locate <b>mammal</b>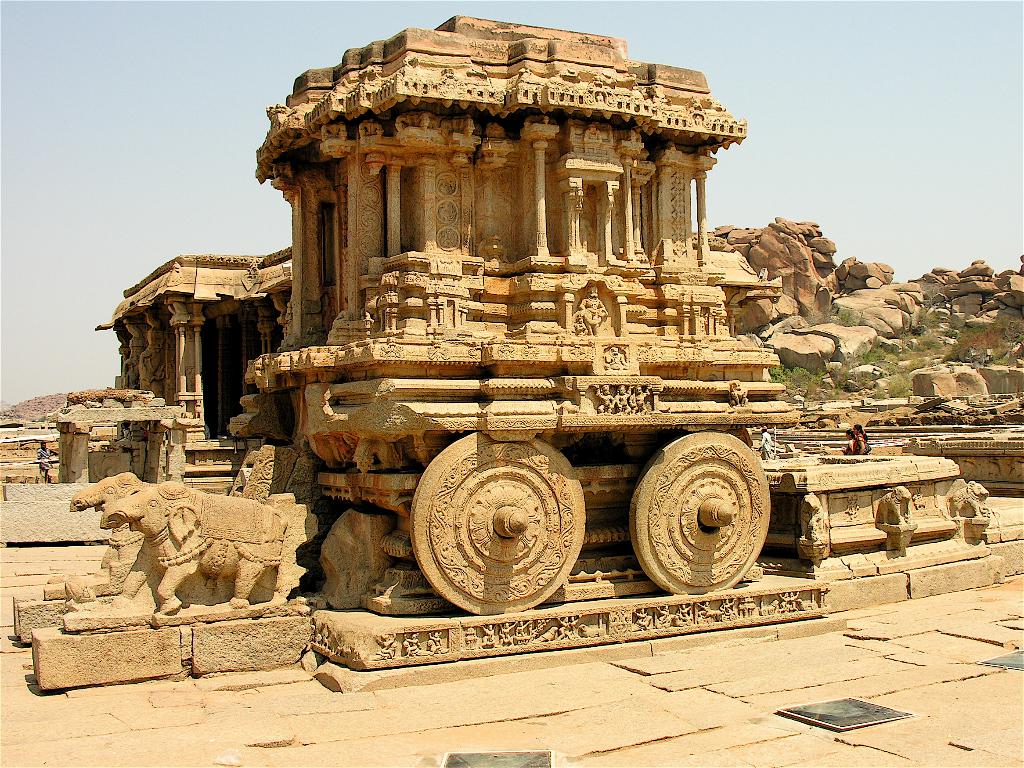
box(630, 385, 653, 413)
